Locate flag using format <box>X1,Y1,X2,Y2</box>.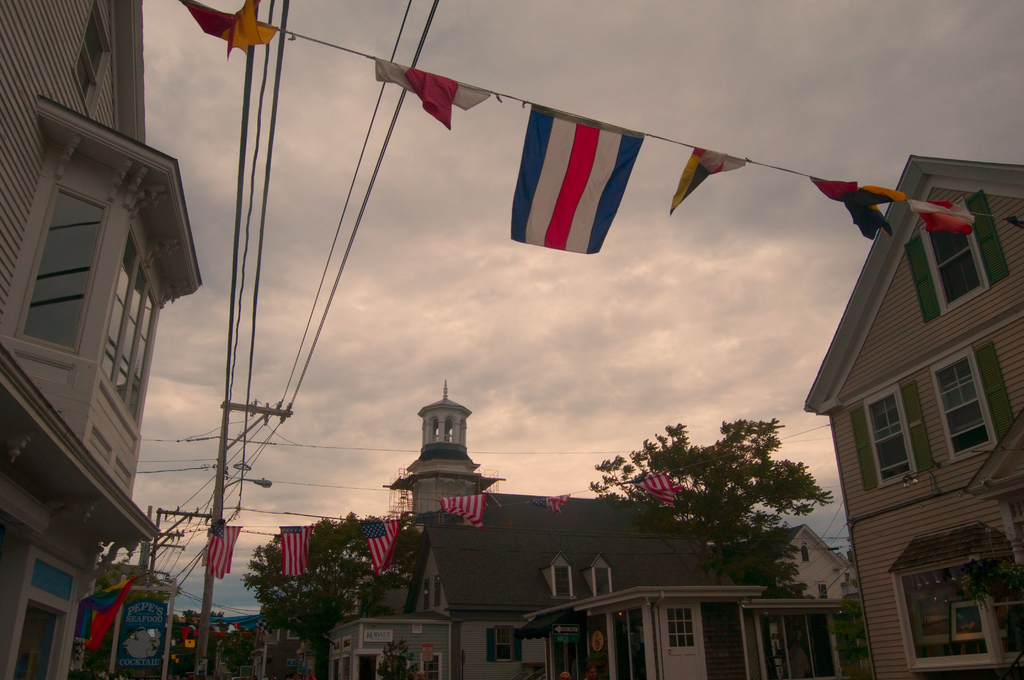
<box>179,0,281,65</box>.
